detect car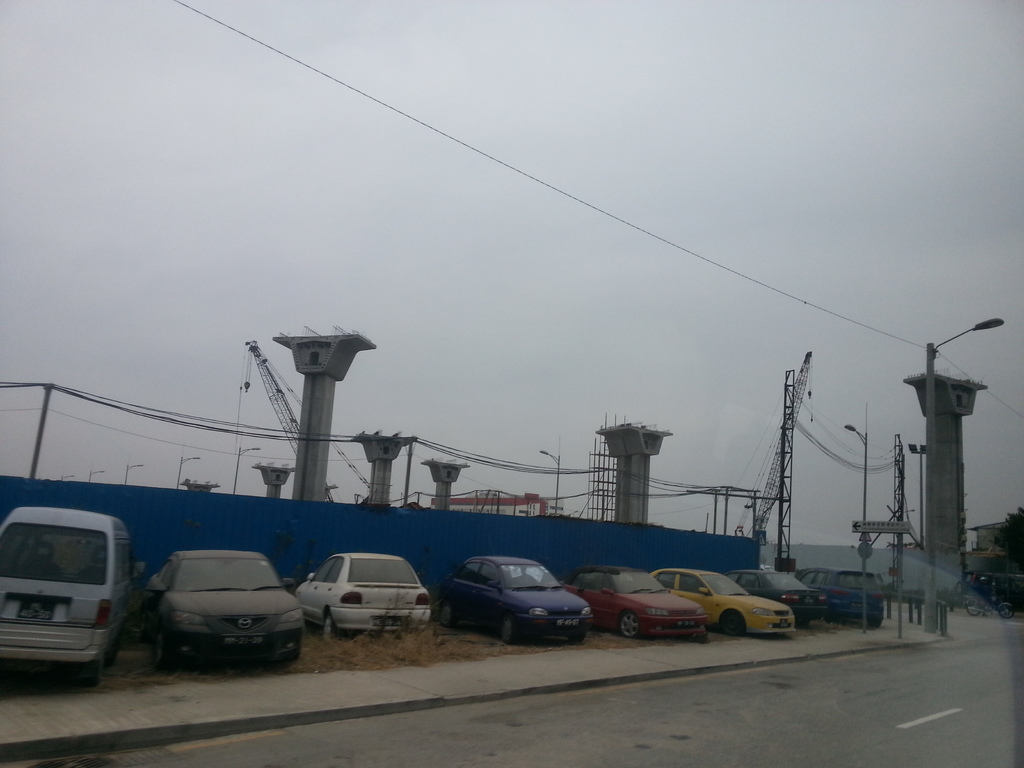
563, 568, 711, 641
